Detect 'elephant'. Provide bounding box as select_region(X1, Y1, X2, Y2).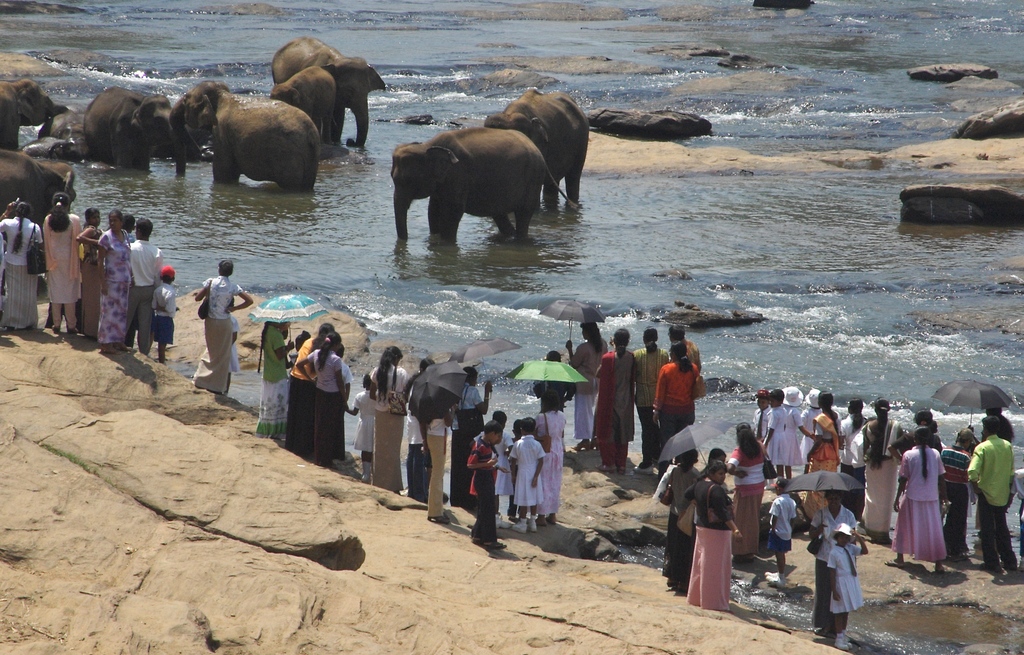
select_region(479, 83, 598, 223).
